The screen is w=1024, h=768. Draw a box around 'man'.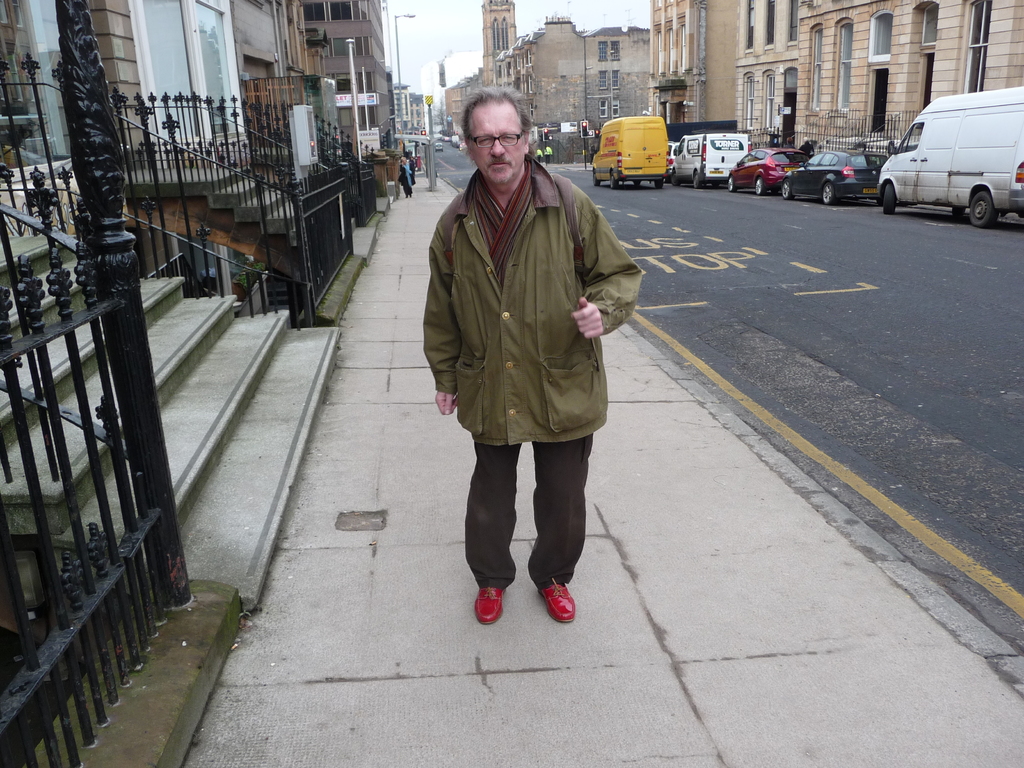
left=536, top=148, right=543, bottom=163.
